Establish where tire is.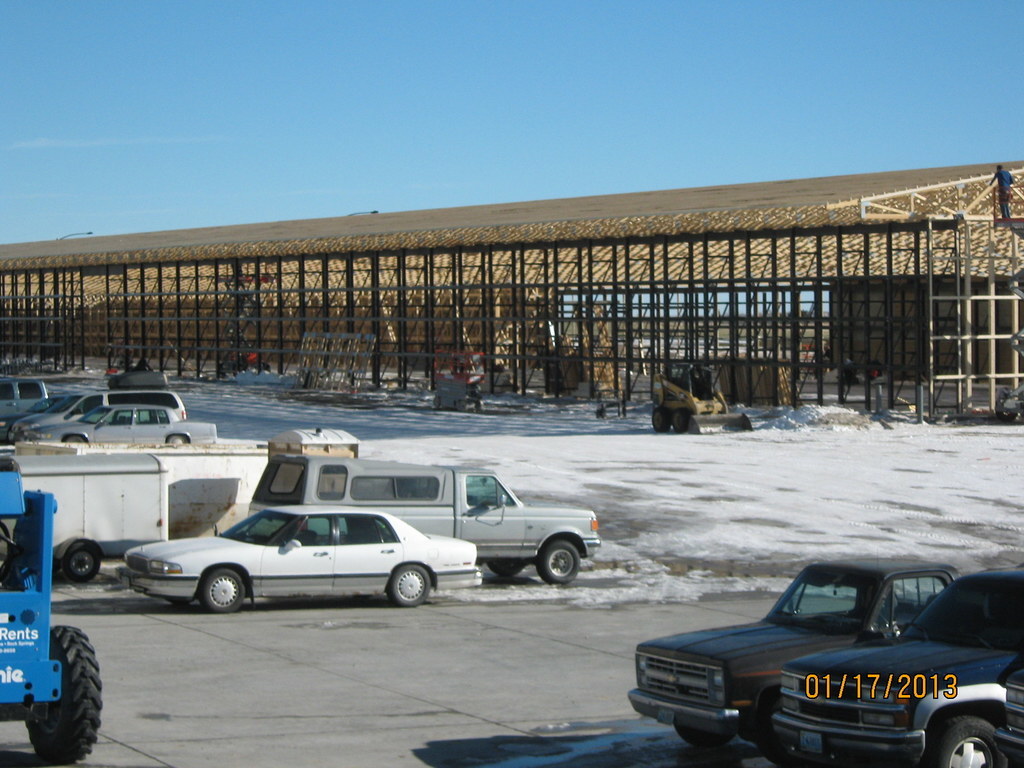
Established at <box>537,541,579,583</box>.
